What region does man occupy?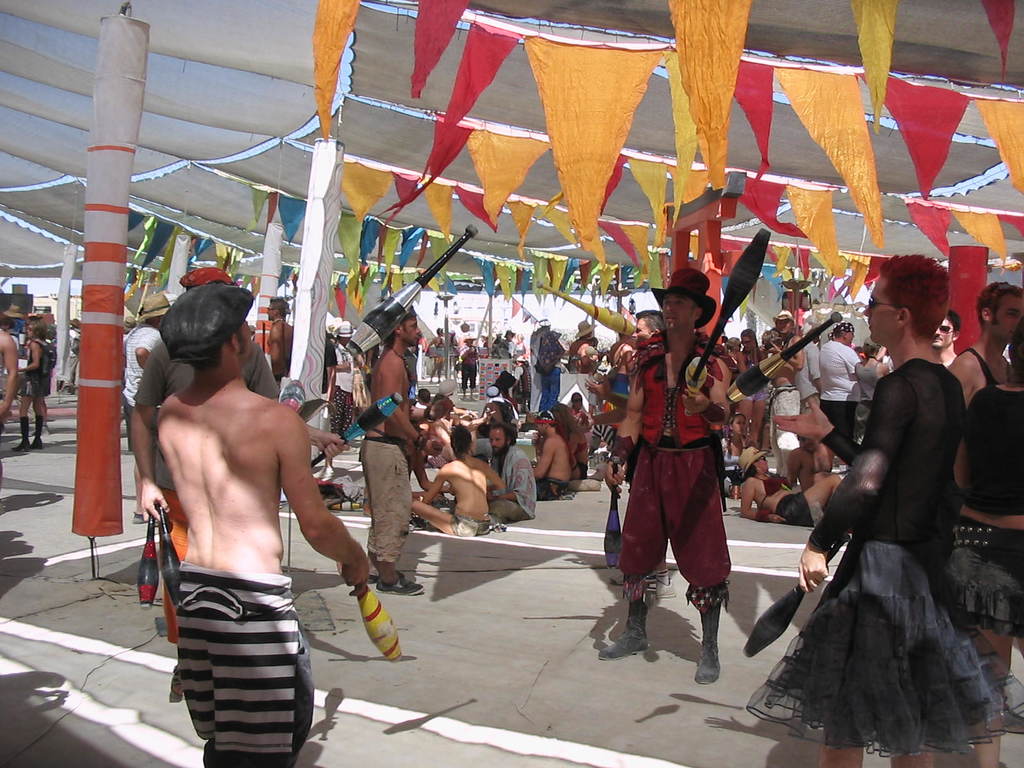
[left=320, top=335, right=339, bottom=479].
